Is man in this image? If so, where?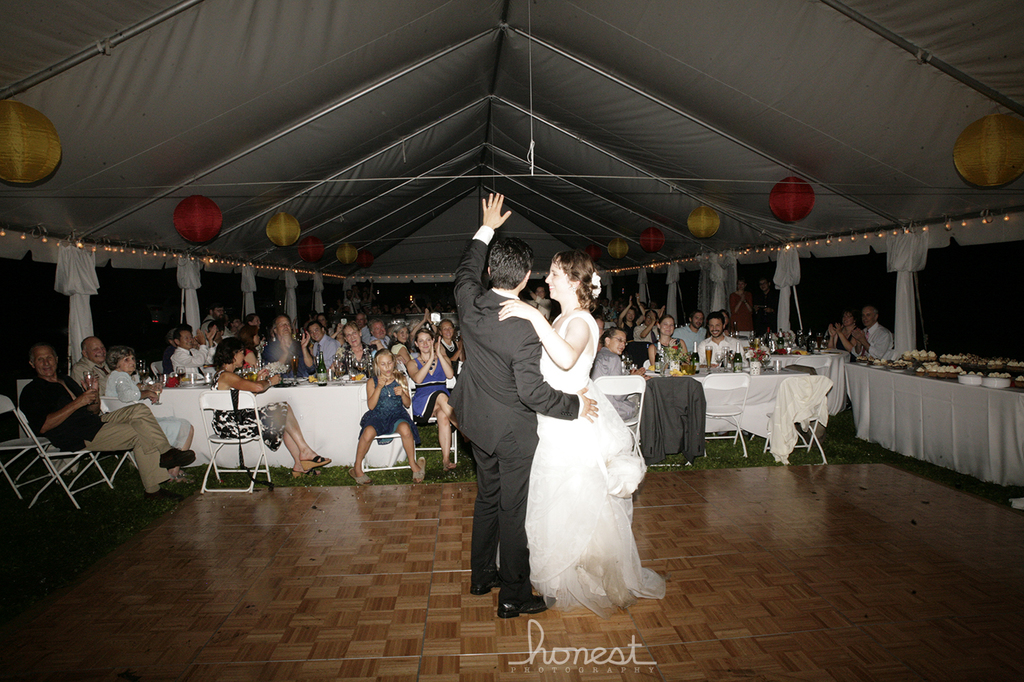
Yes, at bbox(229, 317, 242, 333).
